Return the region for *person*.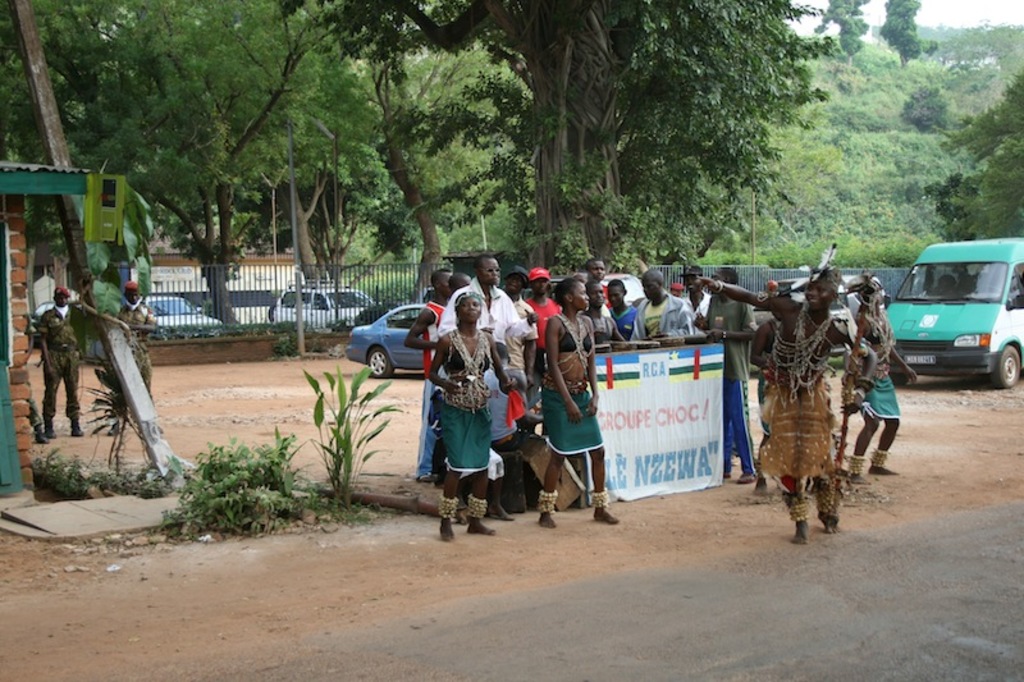
(685,265,712,316).
